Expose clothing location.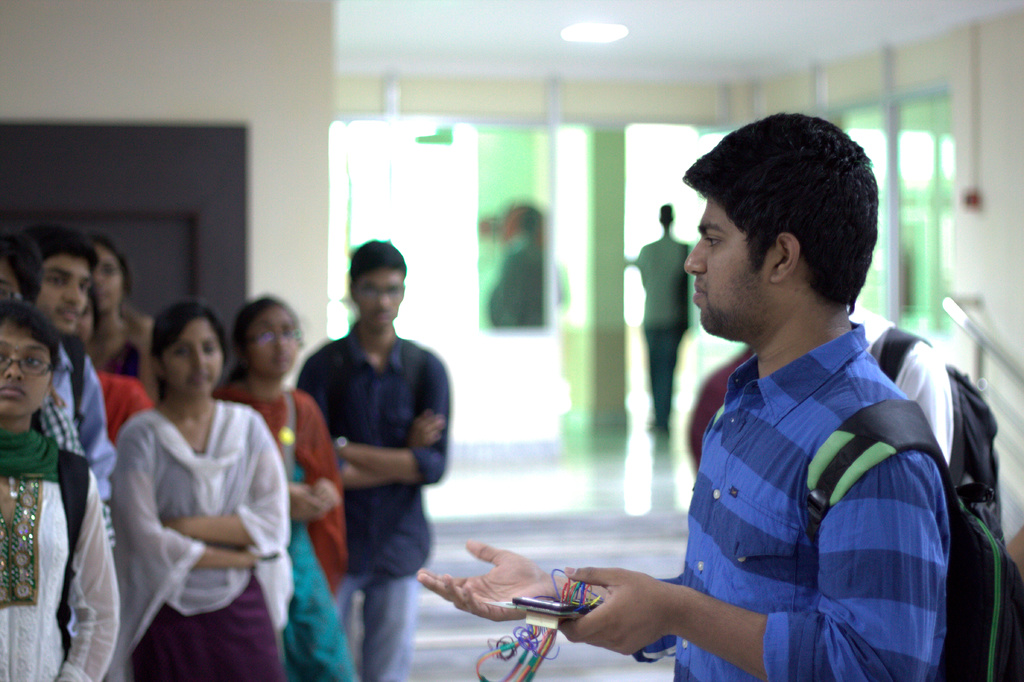
Exposed at crop(45, 335, 105, 466).
